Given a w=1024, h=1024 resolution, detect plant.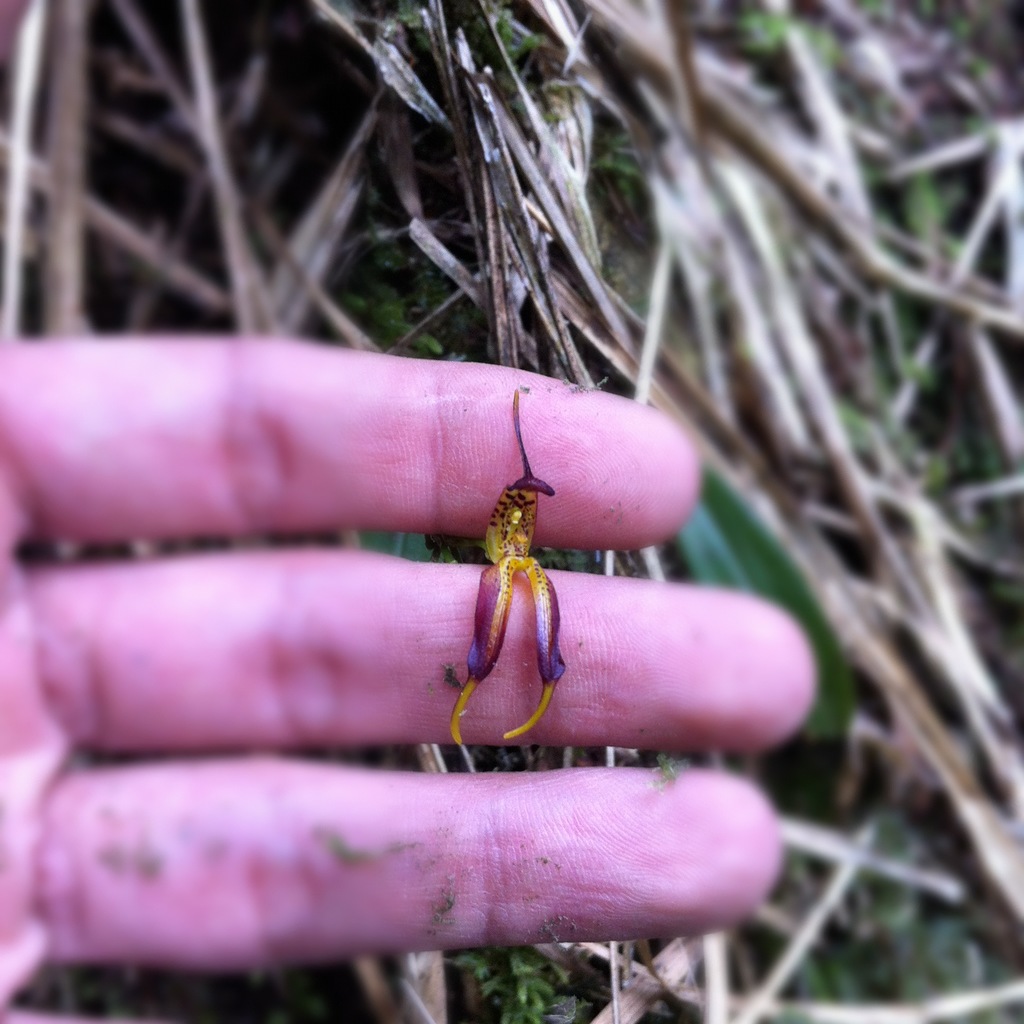
crop(355, 526, 431, 559).
